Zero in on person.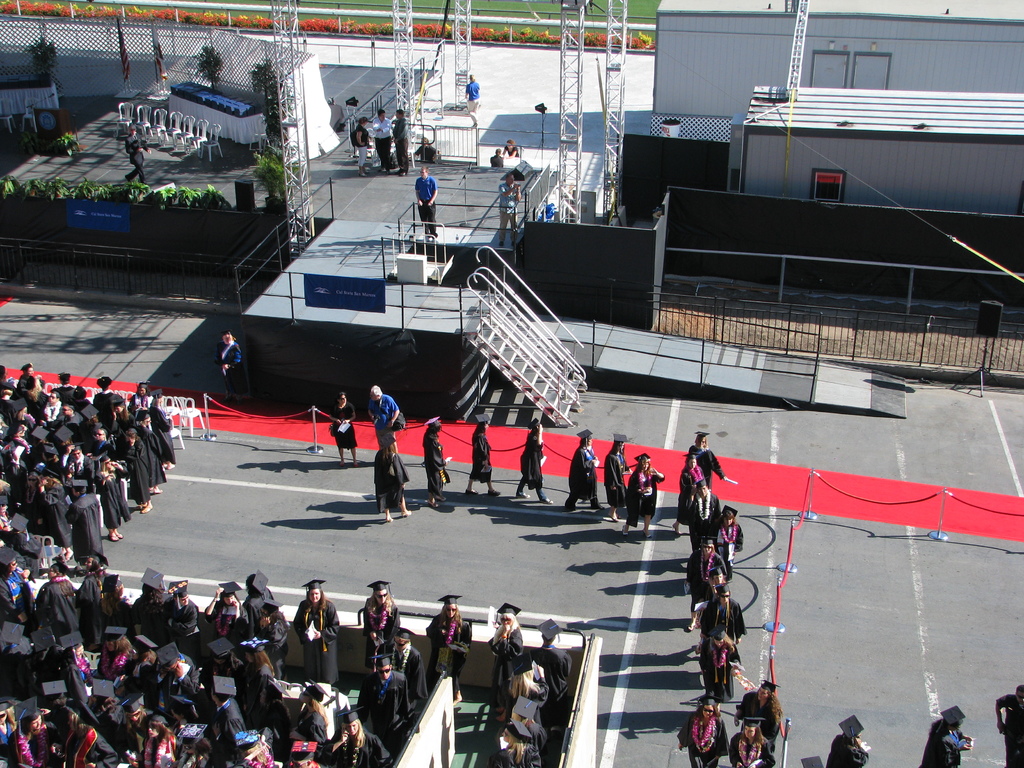
Zeroed in: <bbox>0, 705, 13, 766</bbox>.
